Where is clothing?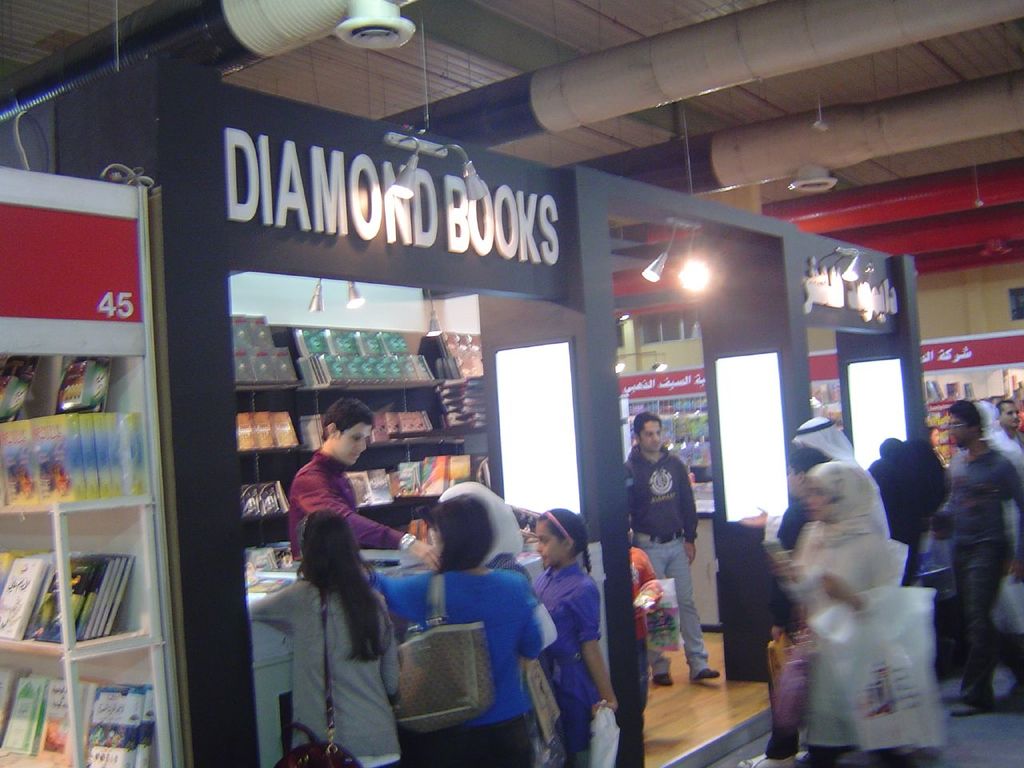
[245, 576, 399, 767].
